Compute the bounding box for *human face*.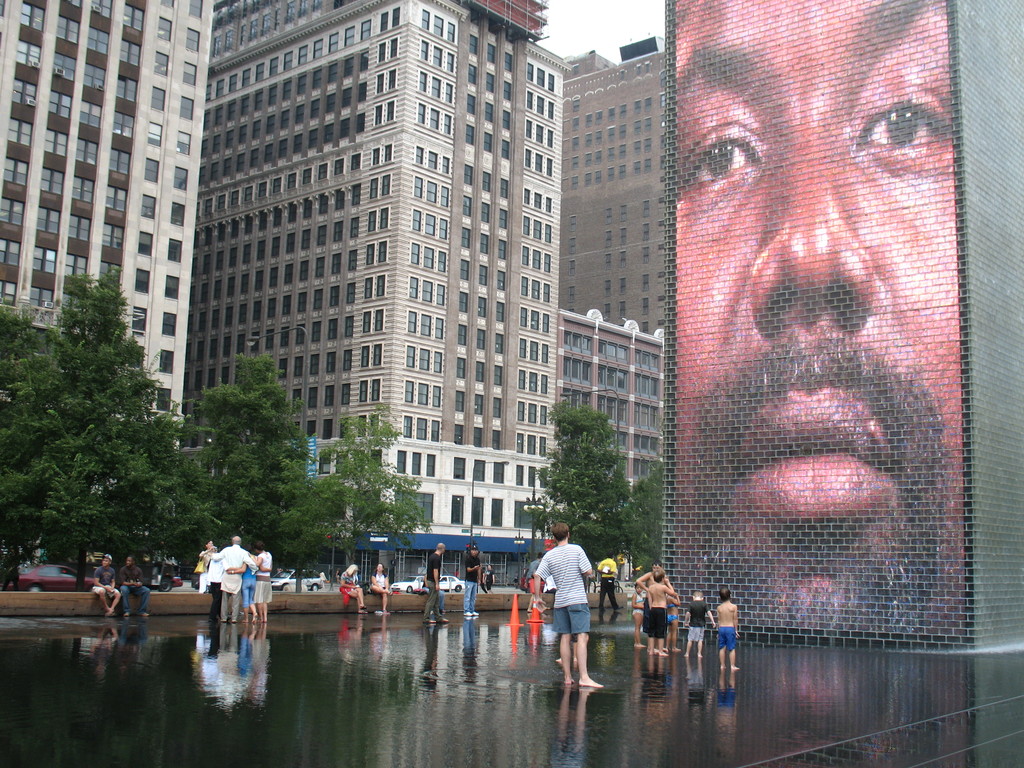
[677, 1, 957, 628].
